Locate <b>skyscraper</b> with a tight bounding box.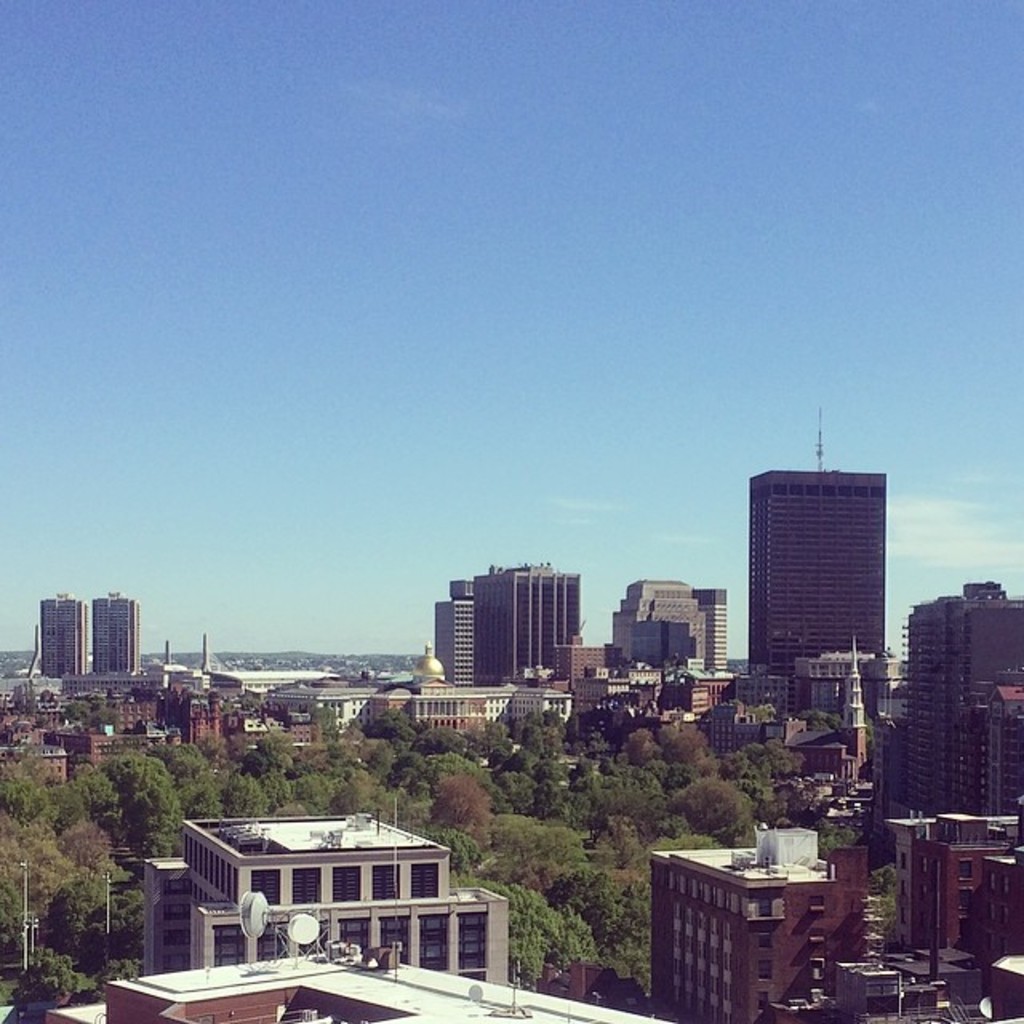
[left=749, top=414, right=883, bottom=702].
